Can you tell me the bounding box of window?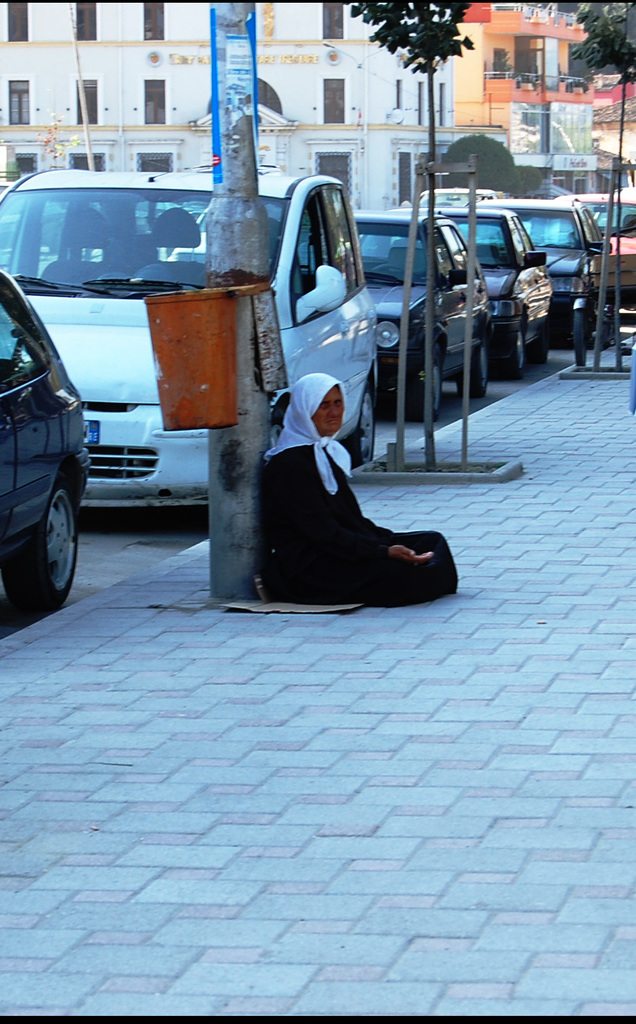
[x1=74, y1=80, x2=95, y2=125].
